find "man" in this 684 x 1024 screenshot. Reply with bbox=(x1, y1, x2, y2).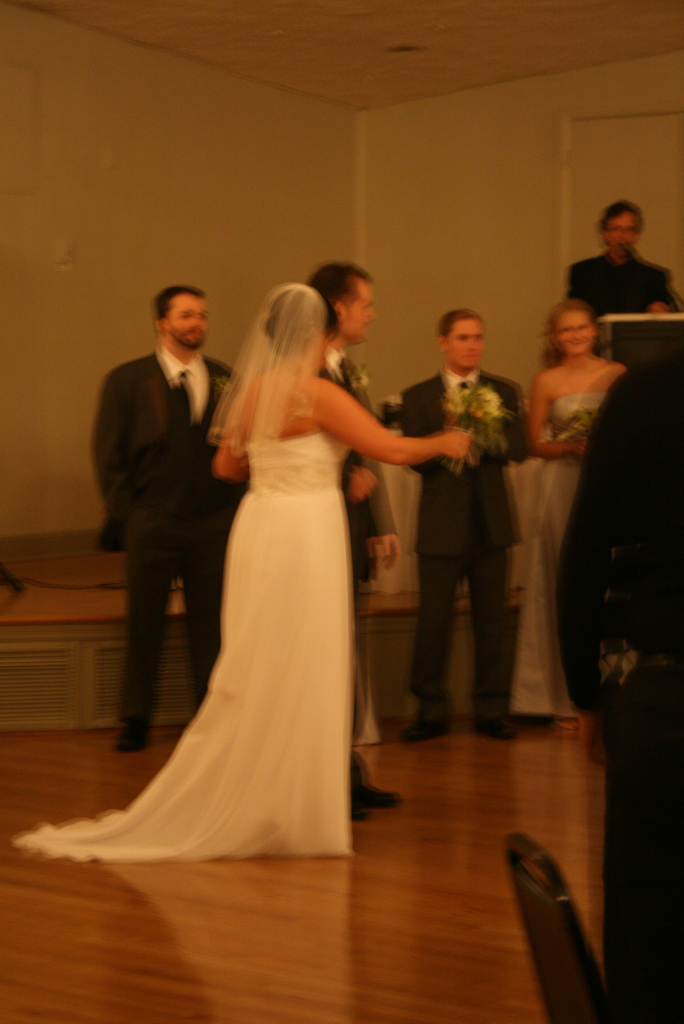
bbox=(566, 204, 678, 340).
